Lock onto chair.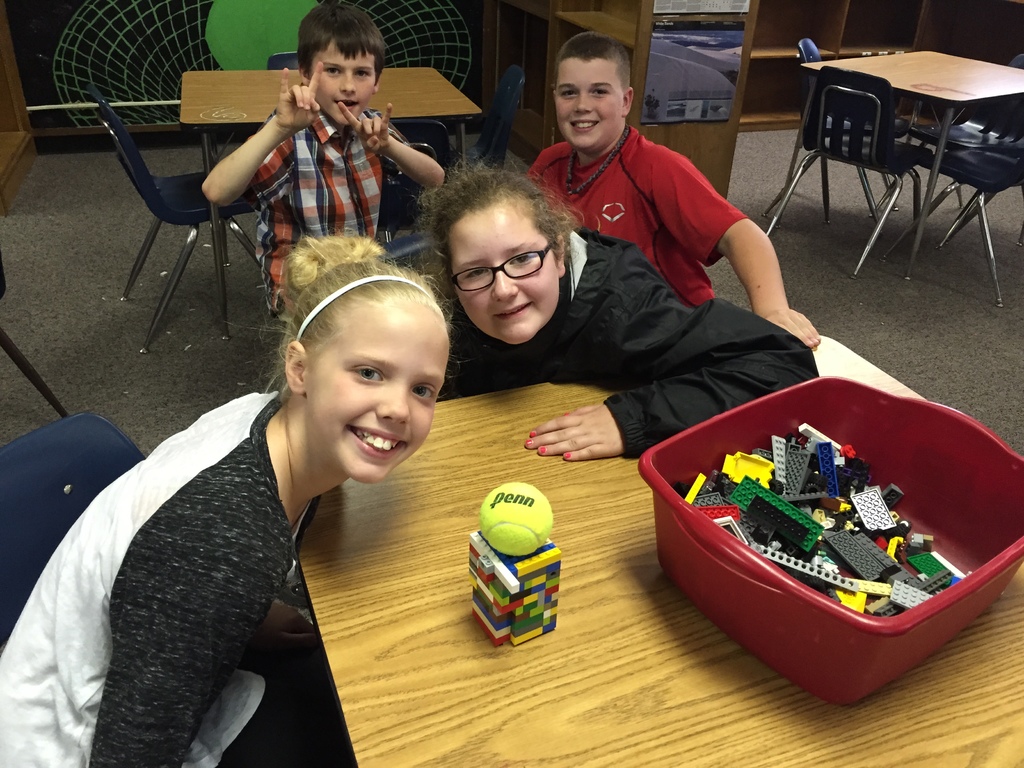
Locked: <region>90, 80, 257, 346</region>.
